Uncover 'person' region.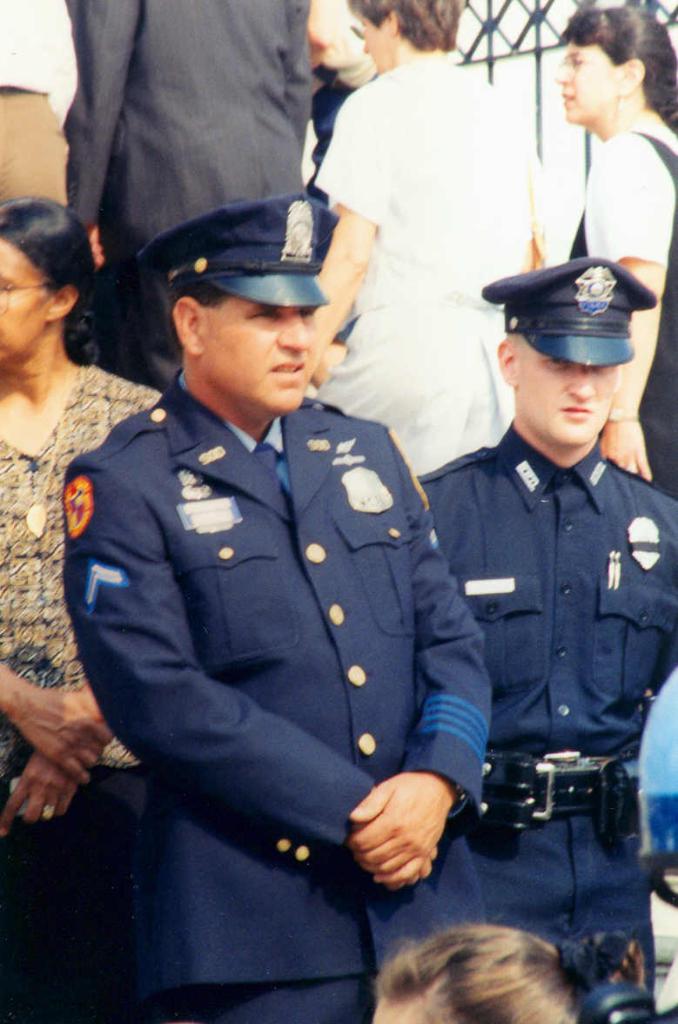
Uncovered: (272,0,552,540).
